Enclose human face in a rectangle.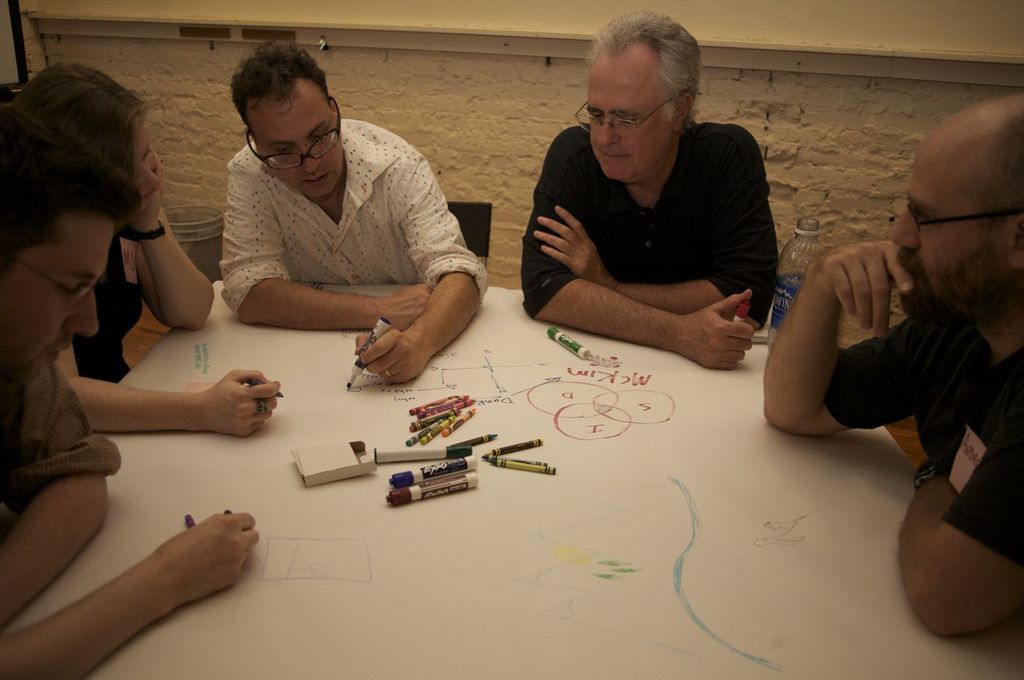
x1=887 y1=151 x2=1004 y2=316.
